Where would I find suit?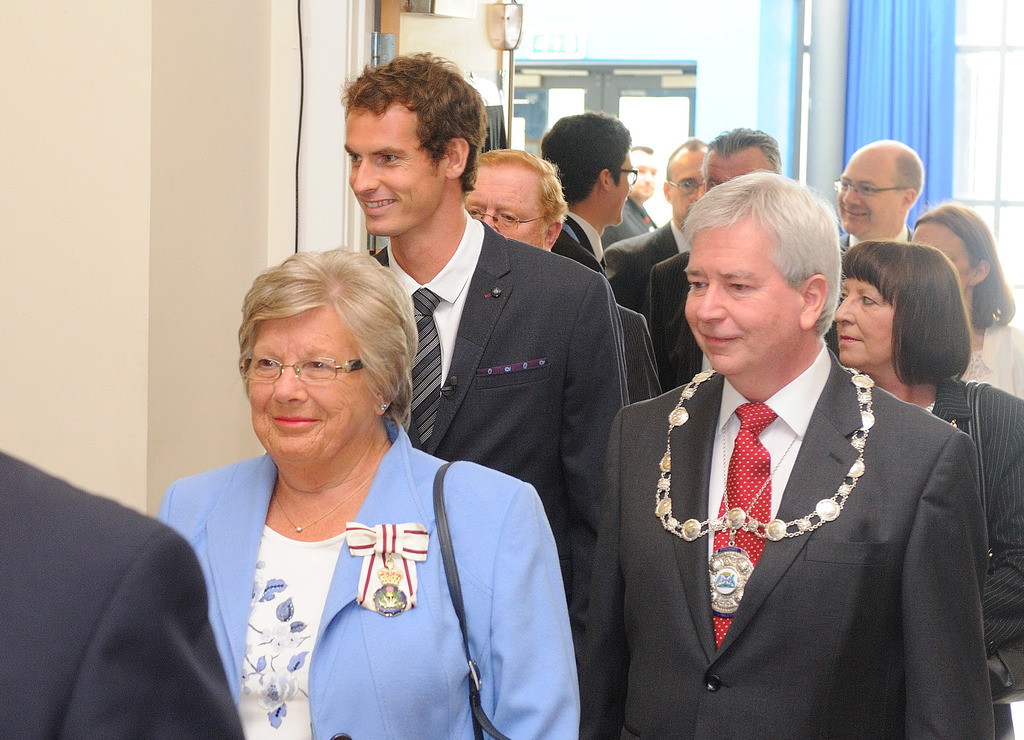
At rect(614, 303, 665, 396).
